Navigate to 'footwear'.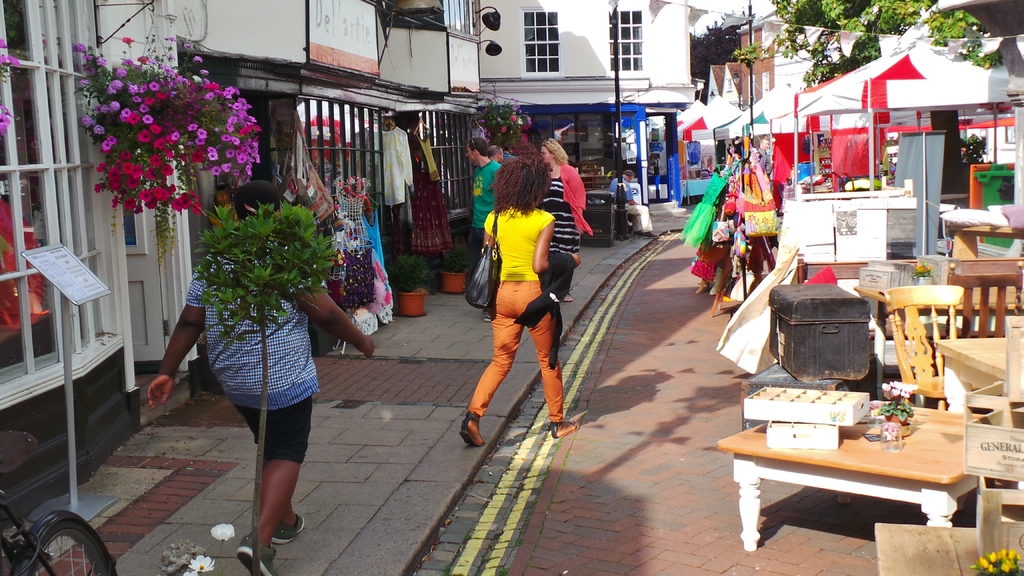
Navigation target: rect(563, 292, 573, 303).
